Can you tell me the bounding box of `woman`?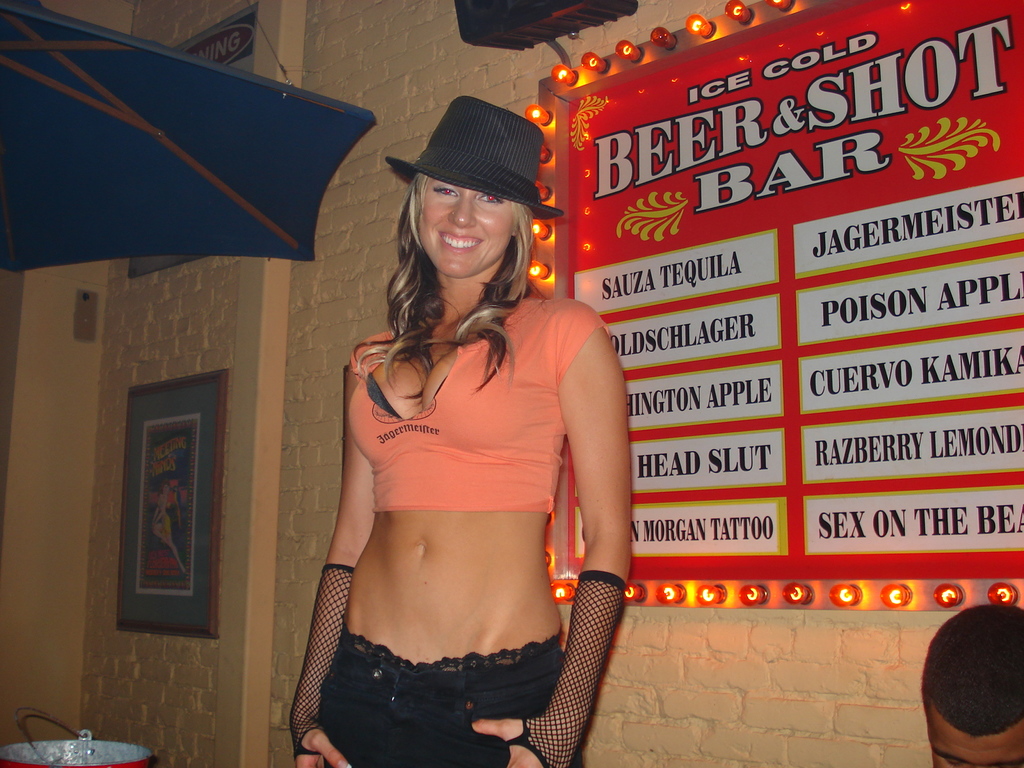
x1=284 y1=74 x2=623 y2=767.
